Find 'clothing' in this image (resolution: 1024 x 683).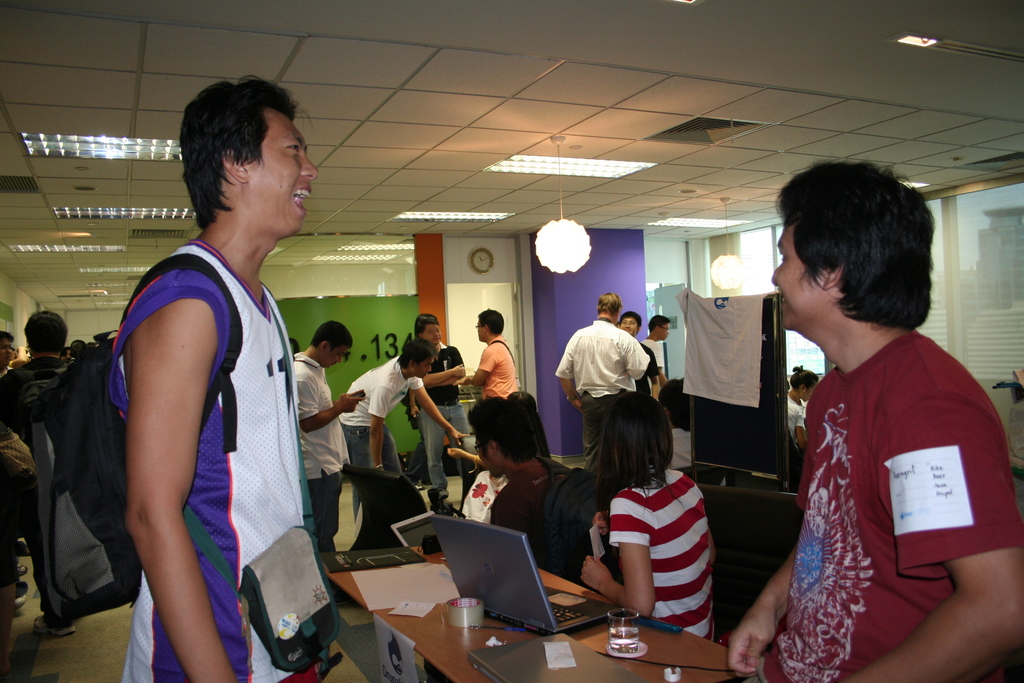
left=338, top=358, right=426, bottom=530.
